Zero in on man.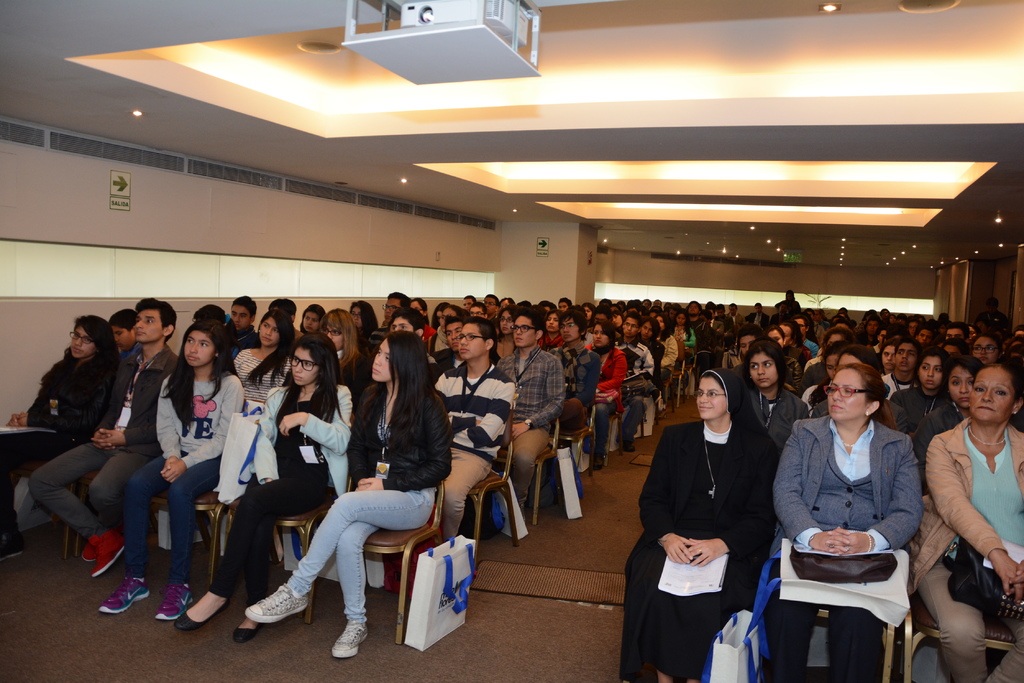
Zeroed in: (612, 310, 653, 453).
